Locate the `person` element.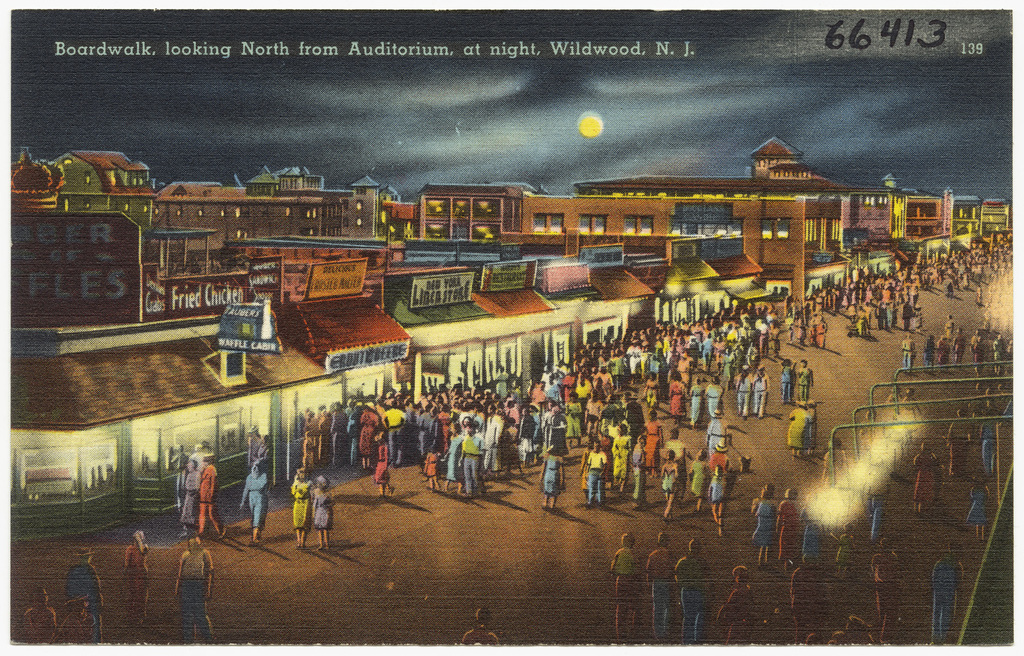
Element bbox: bbox=(723, 558, 760, 644).
